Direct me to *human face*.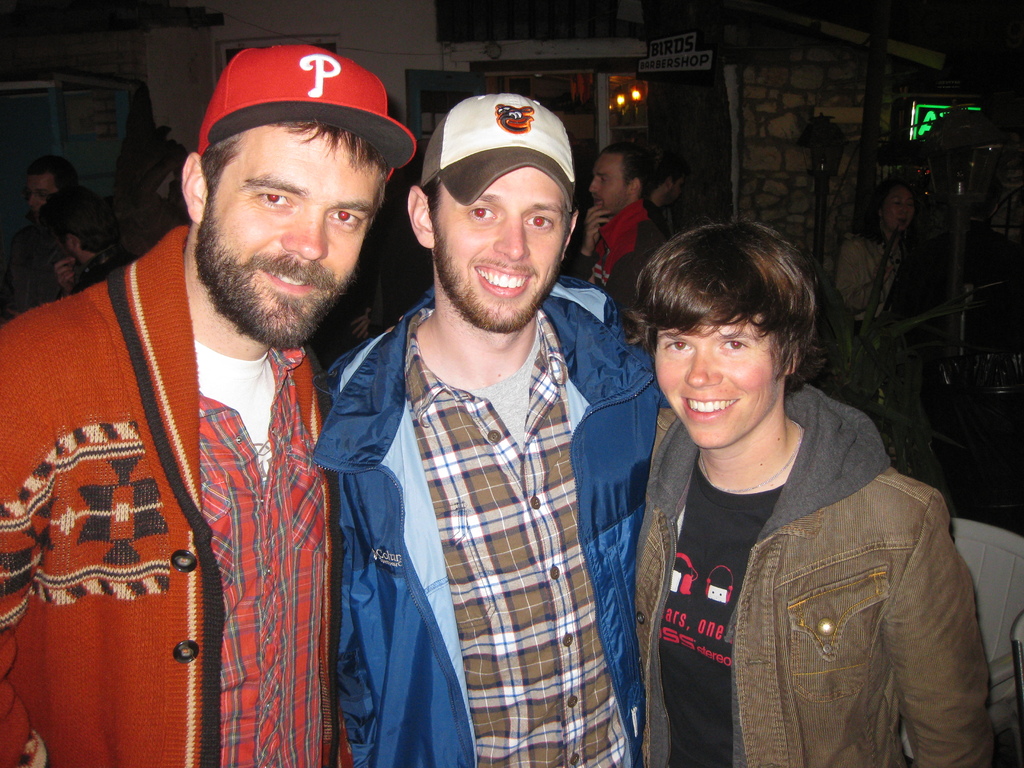
Direction: bbox=(211, 154, 374, 330).
